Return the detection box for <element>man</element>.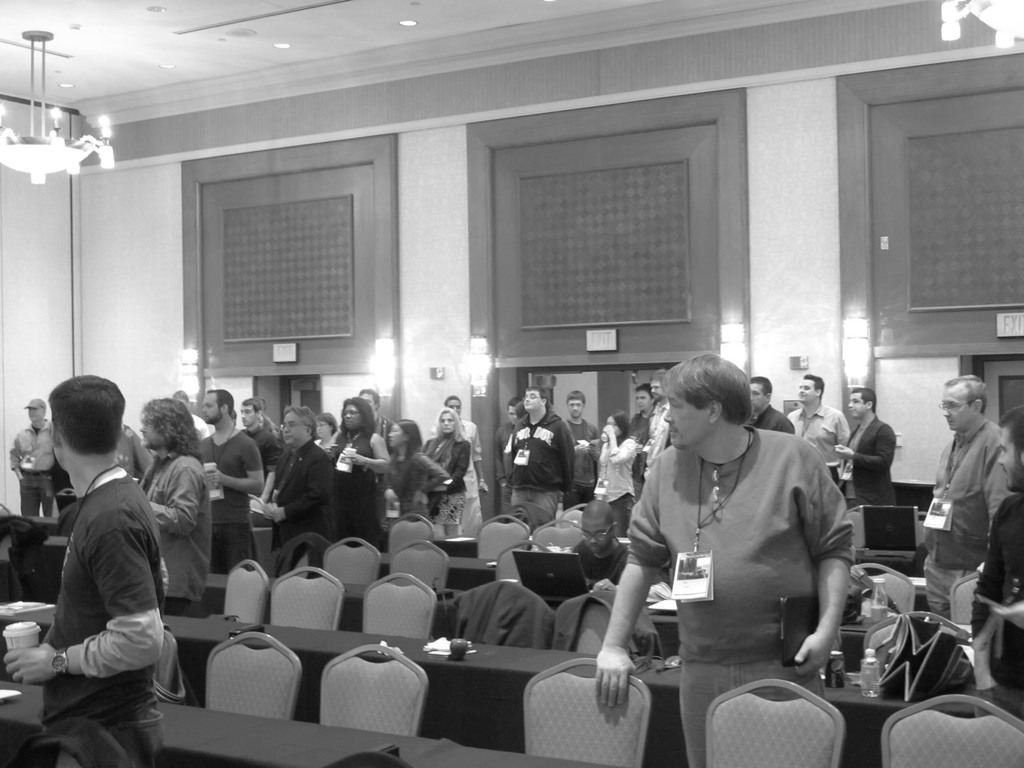
bbox=(783, 366, 847, 485).
